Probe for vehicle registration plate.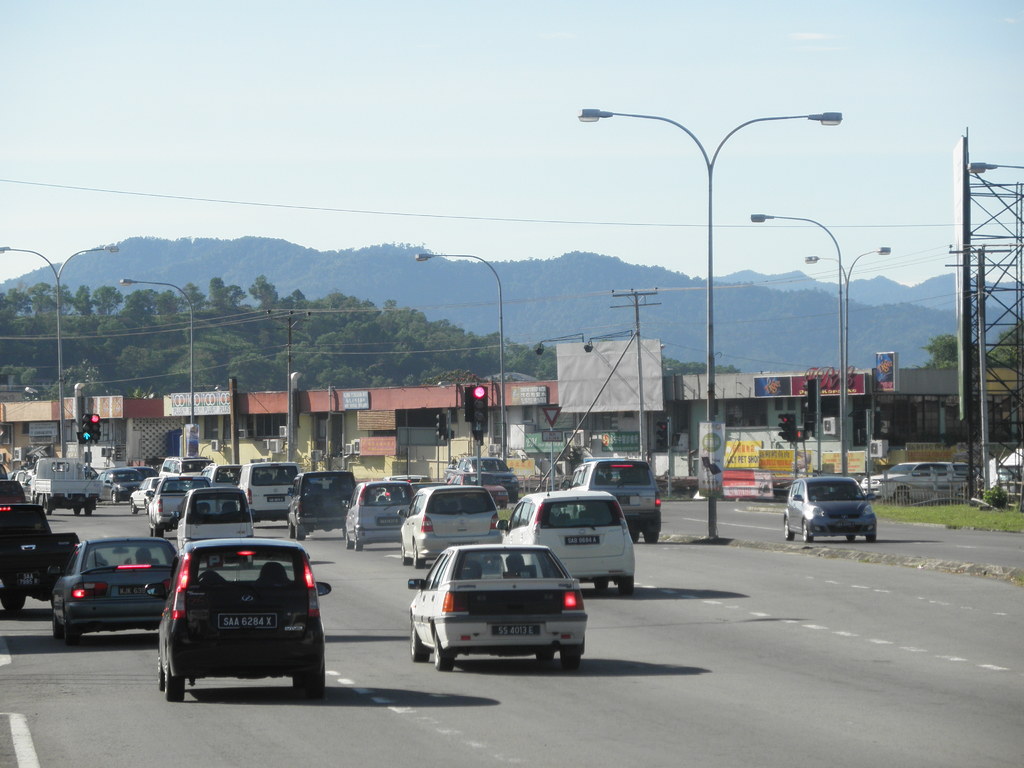
Probe result: pyautogui.locateOnScreen(493, 623, 541, 637).
